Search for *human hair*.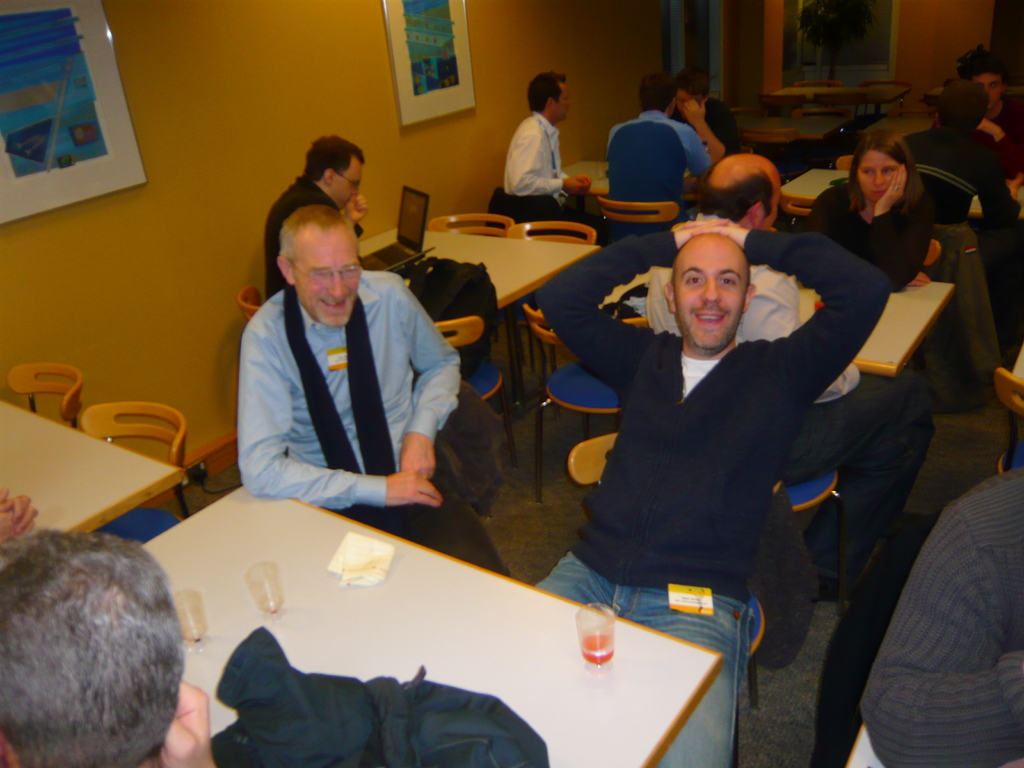
Found at (x1=639, y1=72, x2=680, y2=113).
